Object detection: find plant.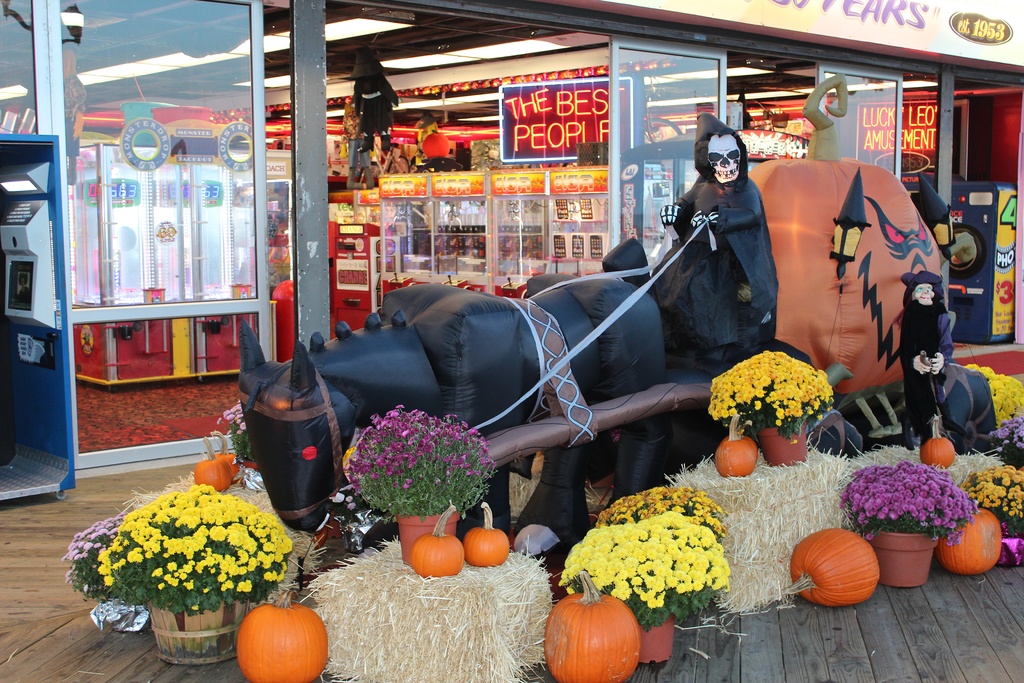
select_region(954, 452, 1023, 531).
